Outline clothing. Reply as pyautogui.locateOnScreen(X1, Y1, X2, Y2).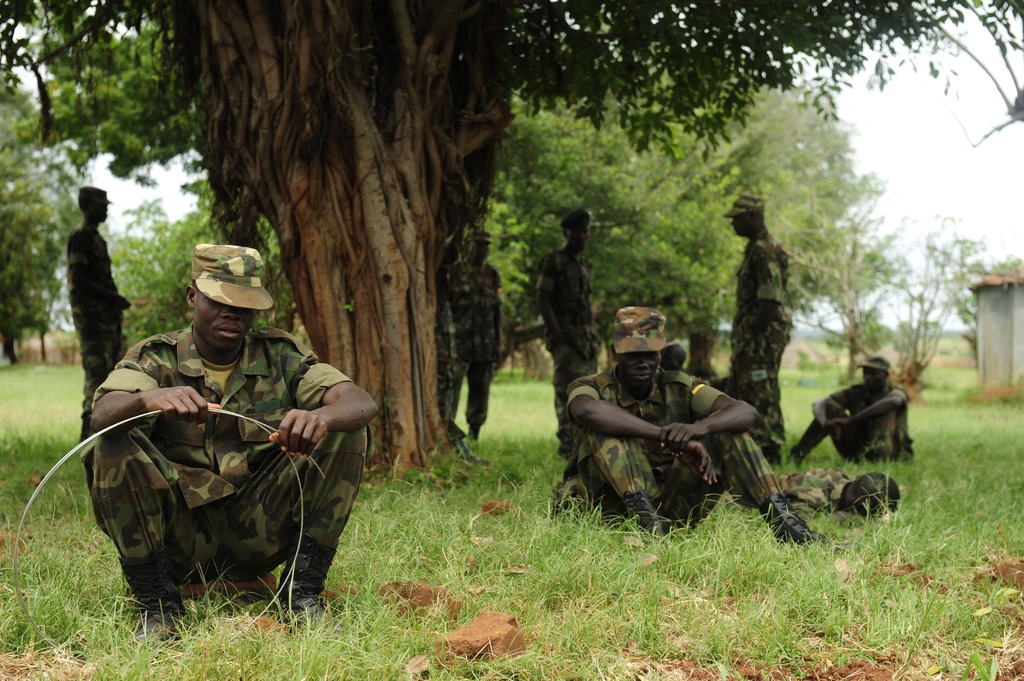
pyautogui.locateOnScreen(568, 369, 780, 529).
